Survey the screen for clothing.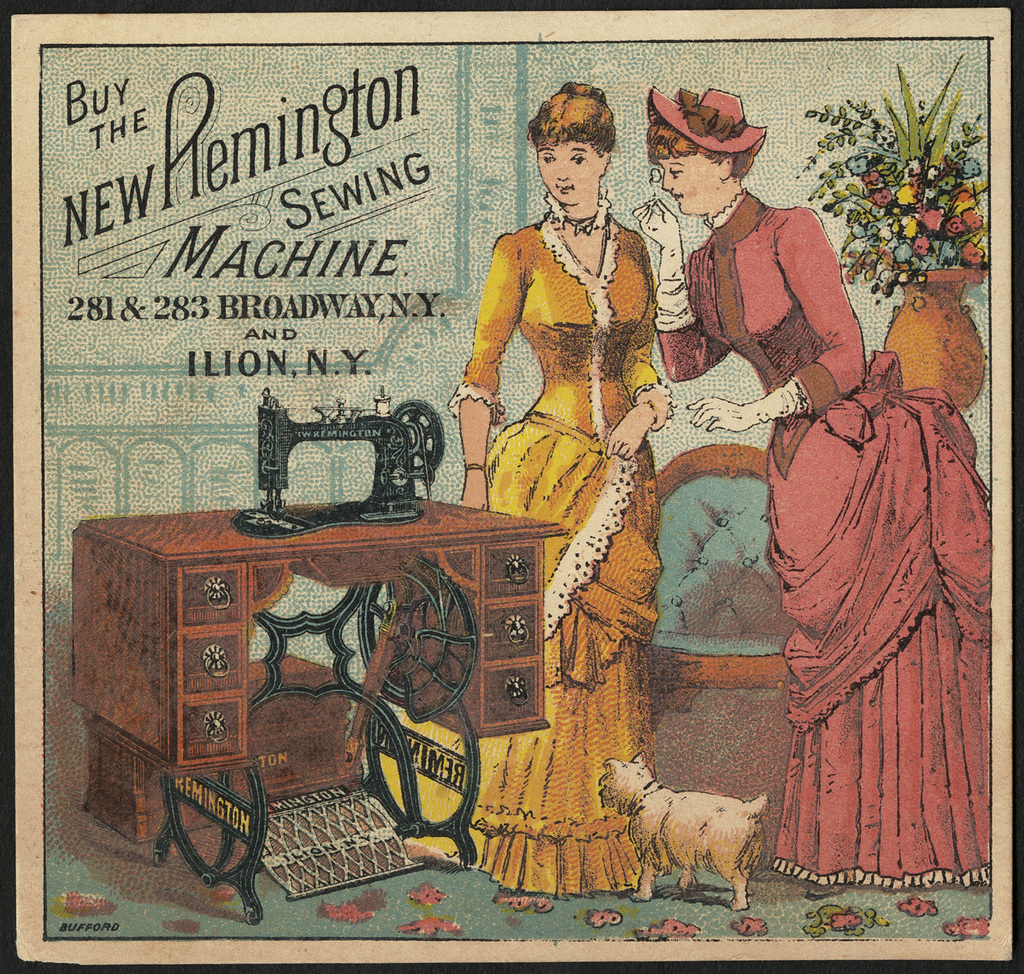
Survey found: <box>445,203,662,903</box>.
